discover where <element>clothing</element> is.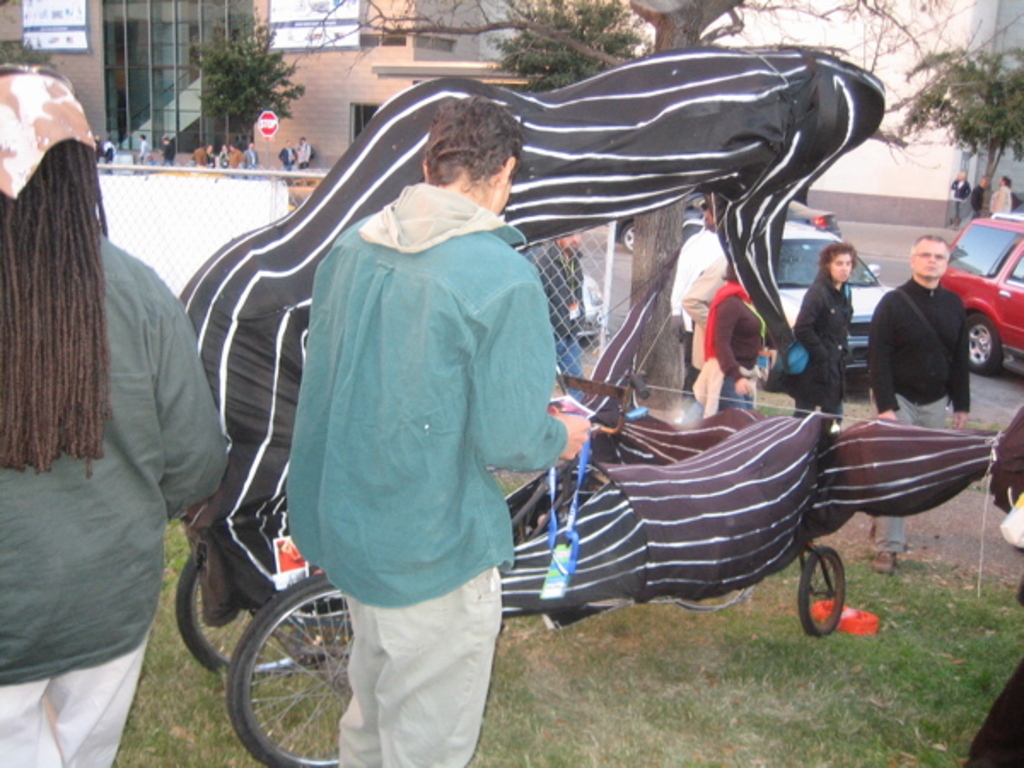
Discovered at 292:142:314:169.
